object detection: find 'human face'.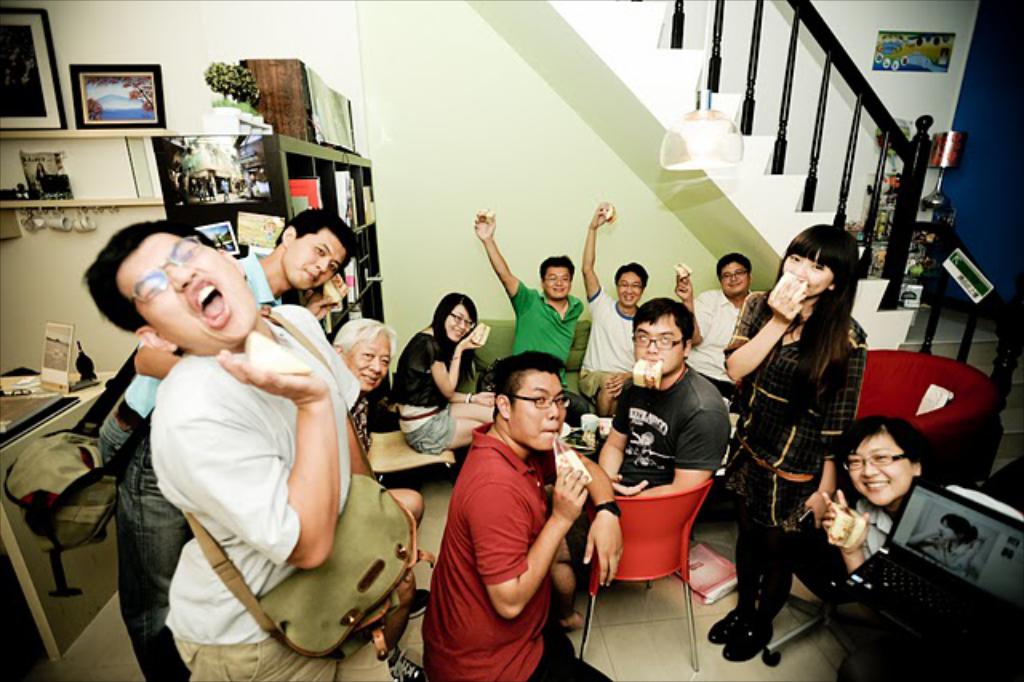
[118, 229, 256, 355].
